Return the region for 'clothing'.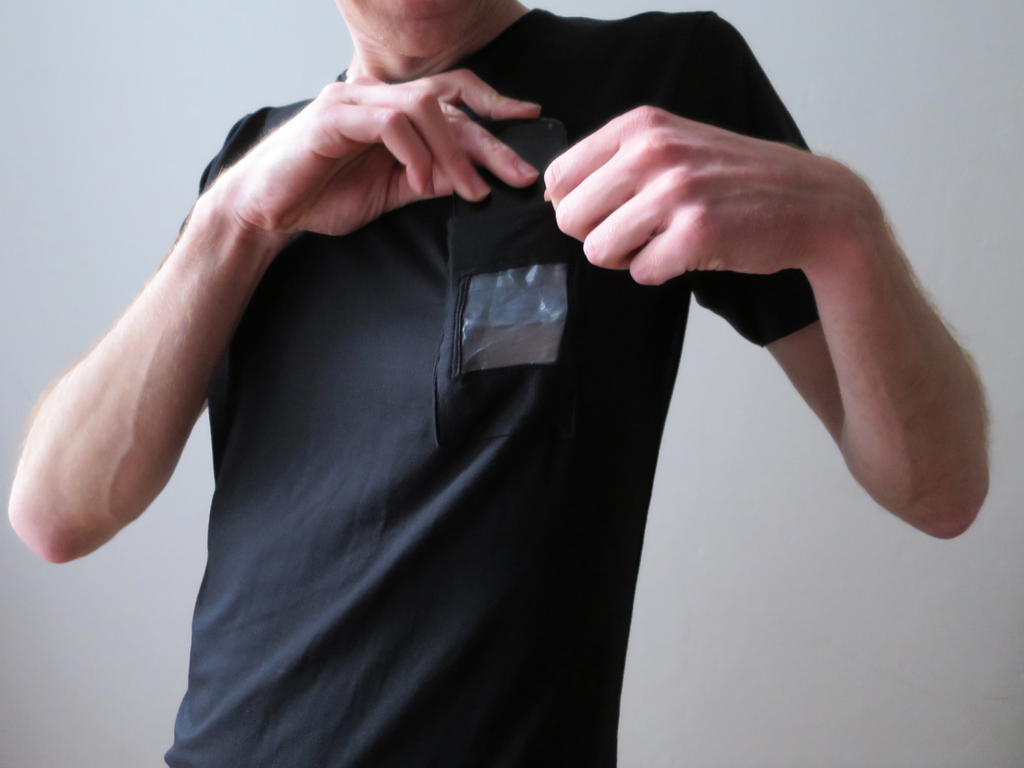
{"left": 67, "top": 41, "right": 948, "bottom": 749}.
